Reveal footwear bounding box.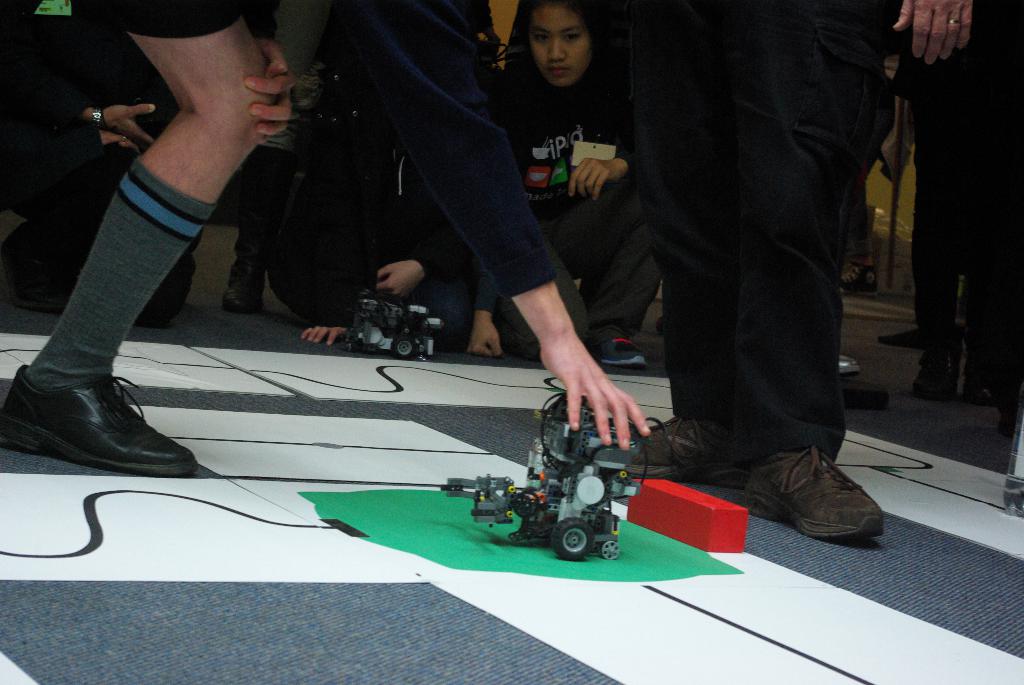
Revealed: region(719, 451, 899, 553).
